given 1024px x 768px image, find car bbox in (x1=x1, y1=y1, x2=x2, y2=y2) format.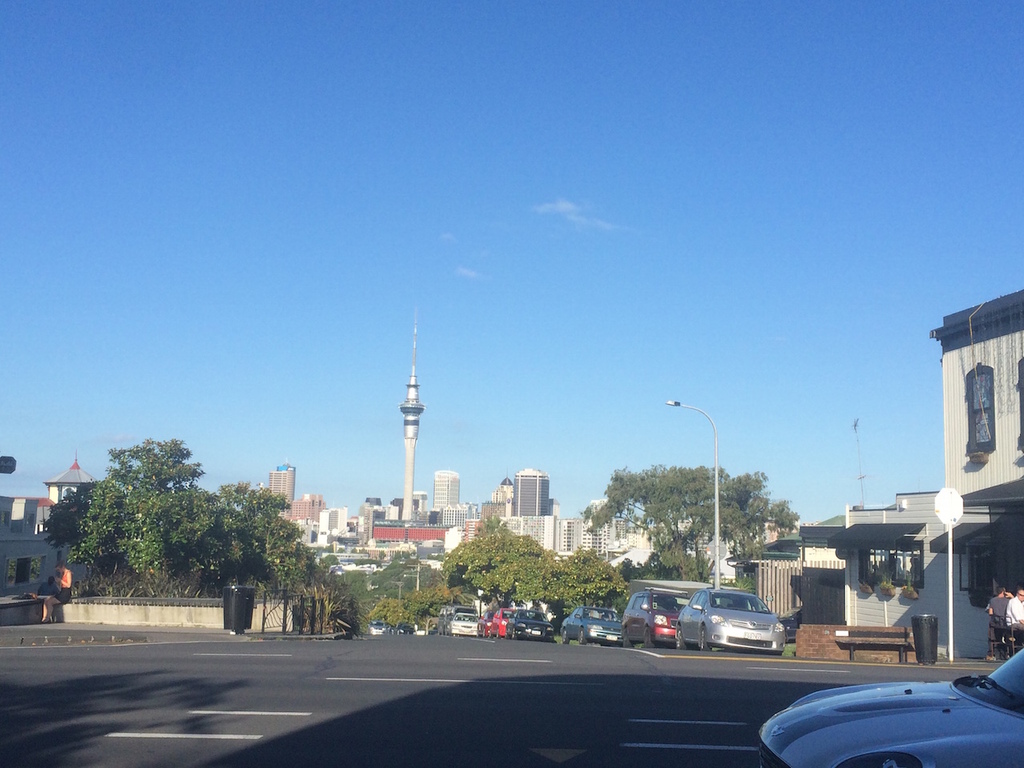
(x1=396, y1=623, x2=412, y2=633).
